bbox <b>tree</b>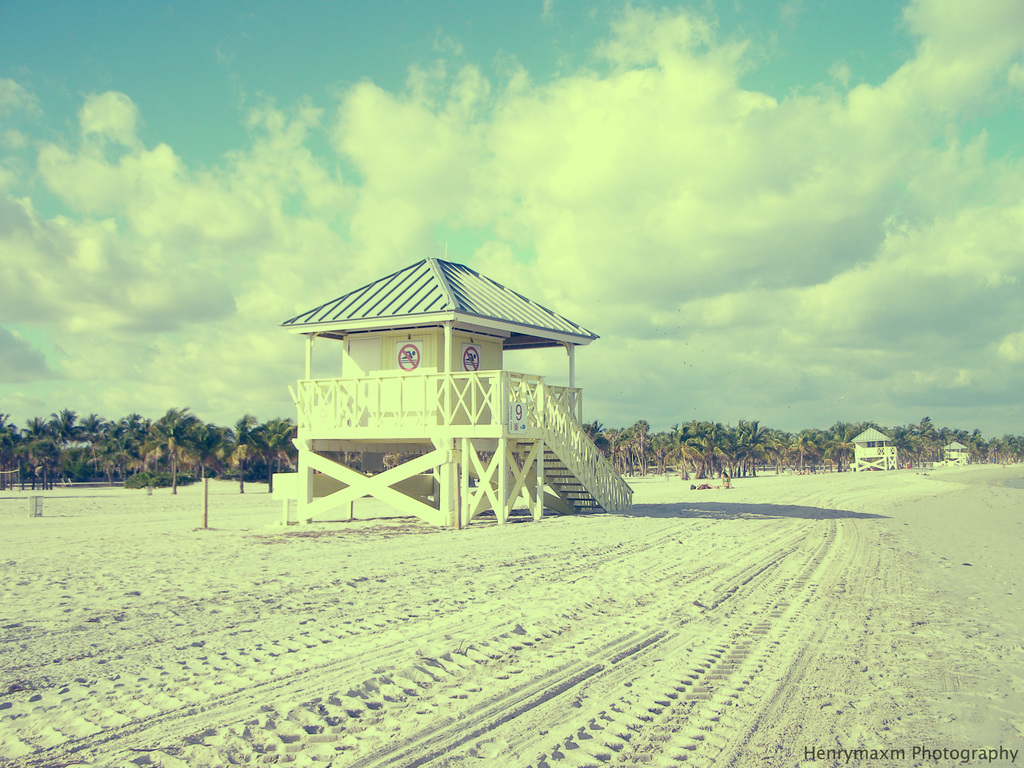
x1=20, y1=415, x2=44, y2=442
